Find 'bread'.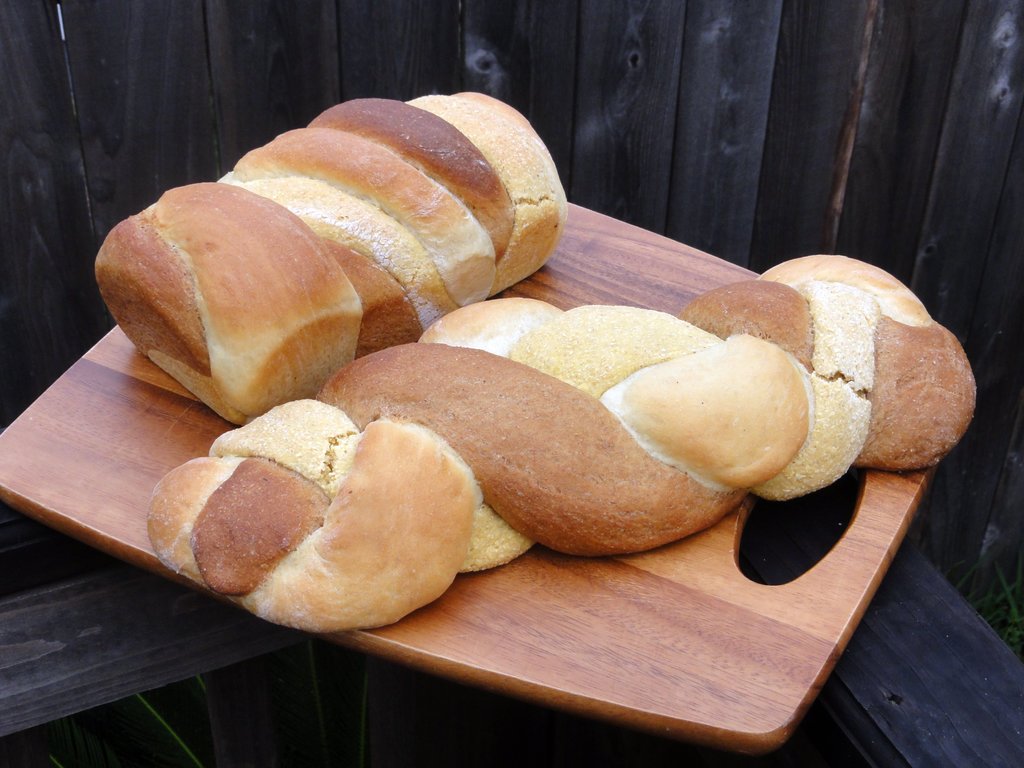
bbox(95, 85, 571, 424).
